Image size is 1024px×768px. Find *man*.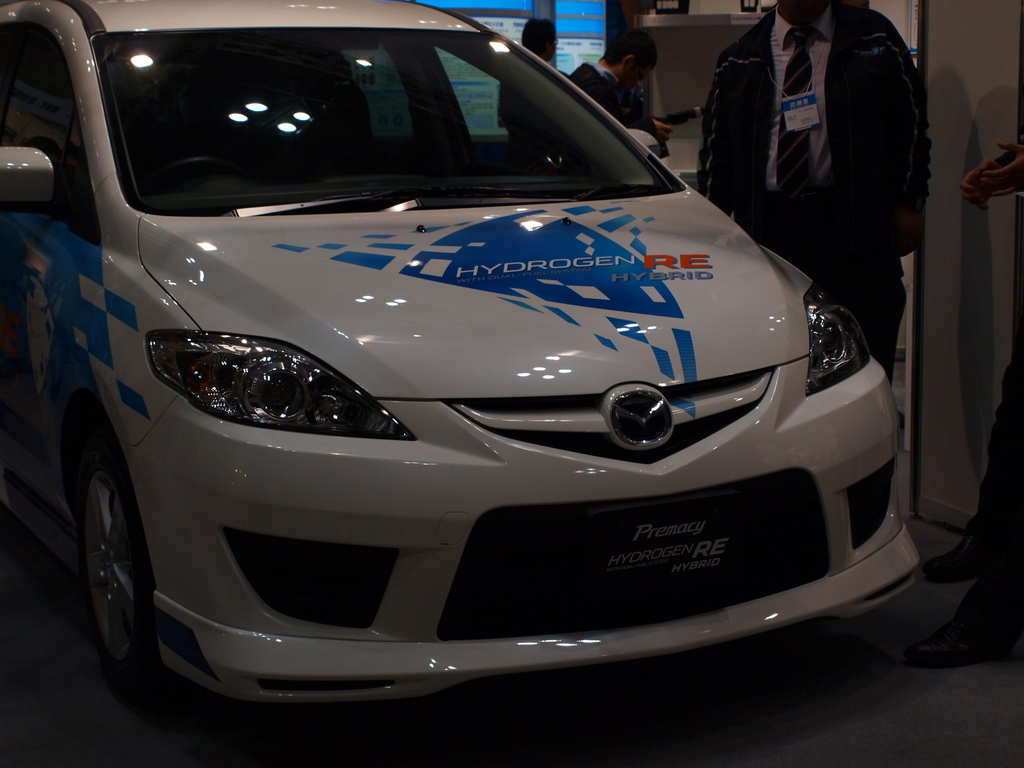
detection(499, 18, 562, 154).
